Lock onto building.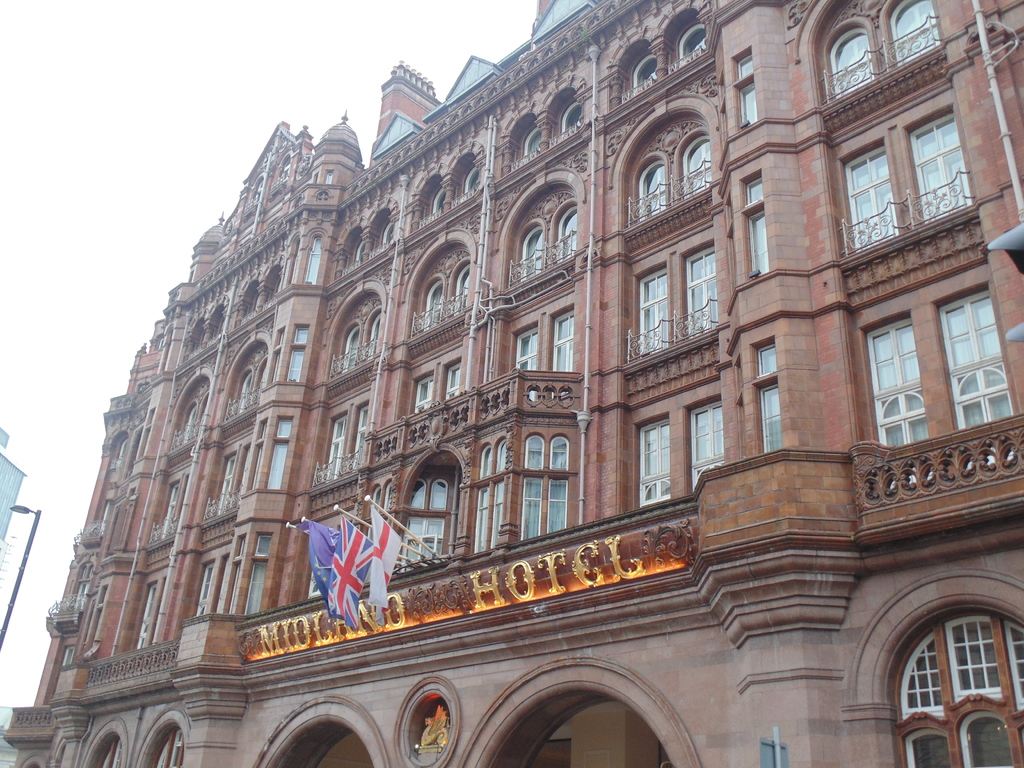
Locked: bbox(0, 0, 1023, 767).
